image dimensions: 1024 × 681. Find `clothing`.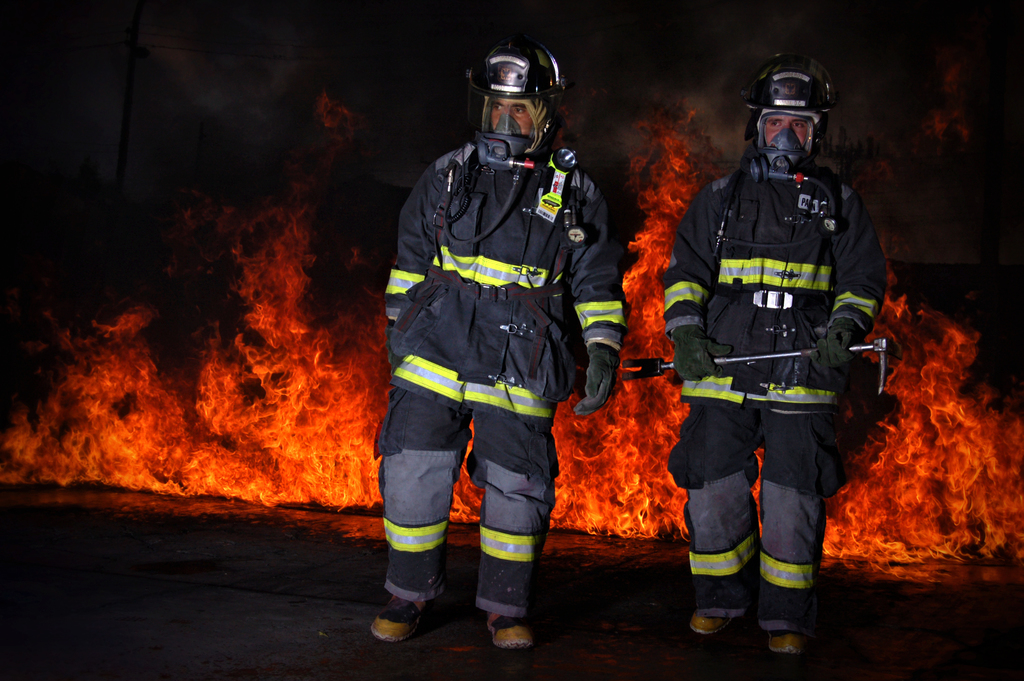
bbox(390, 414, 550, 625).
